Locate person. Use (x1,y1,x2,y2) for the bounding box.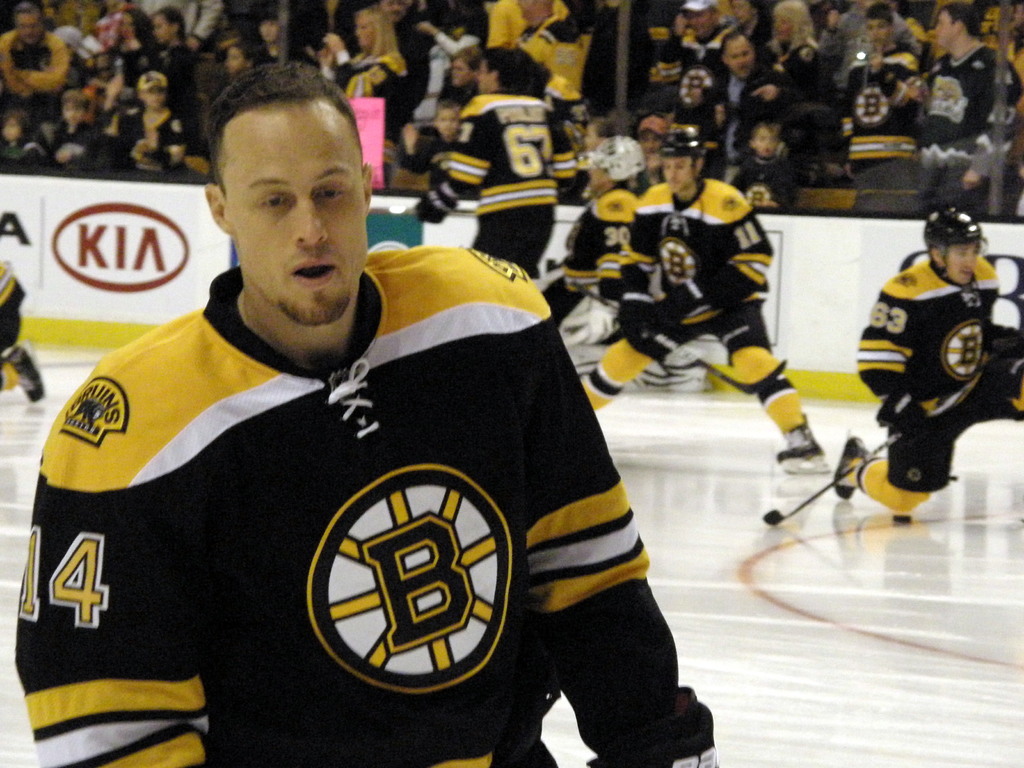
(15,60,717,767).
